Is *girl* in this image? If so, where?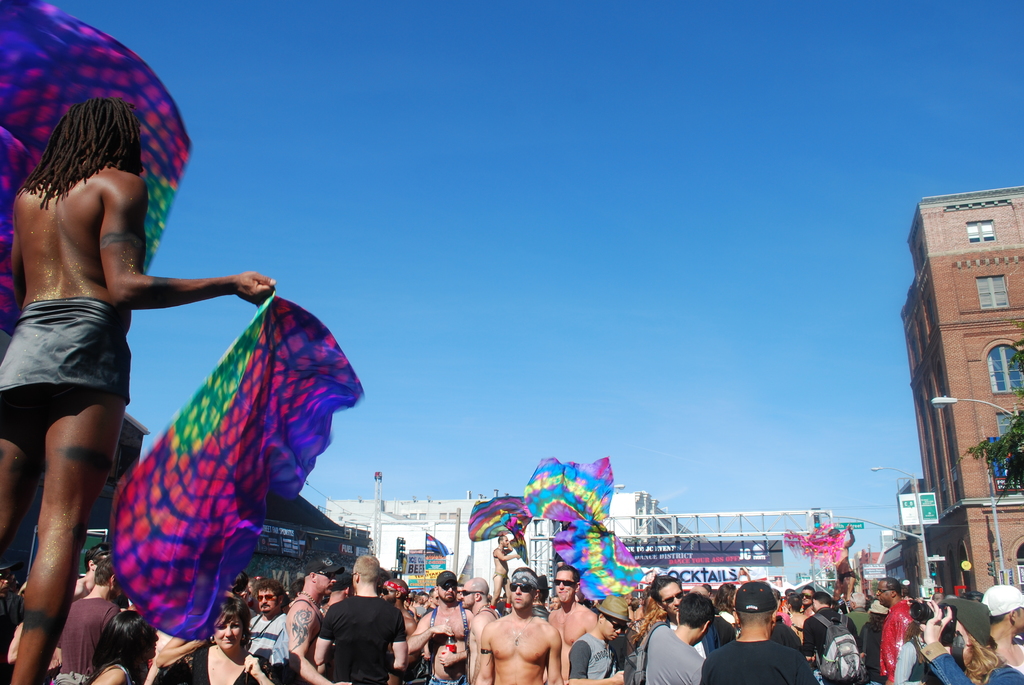
Yes, at {"x1": 913, "y1": 601, "x2": 1023, "y2": 684}.
